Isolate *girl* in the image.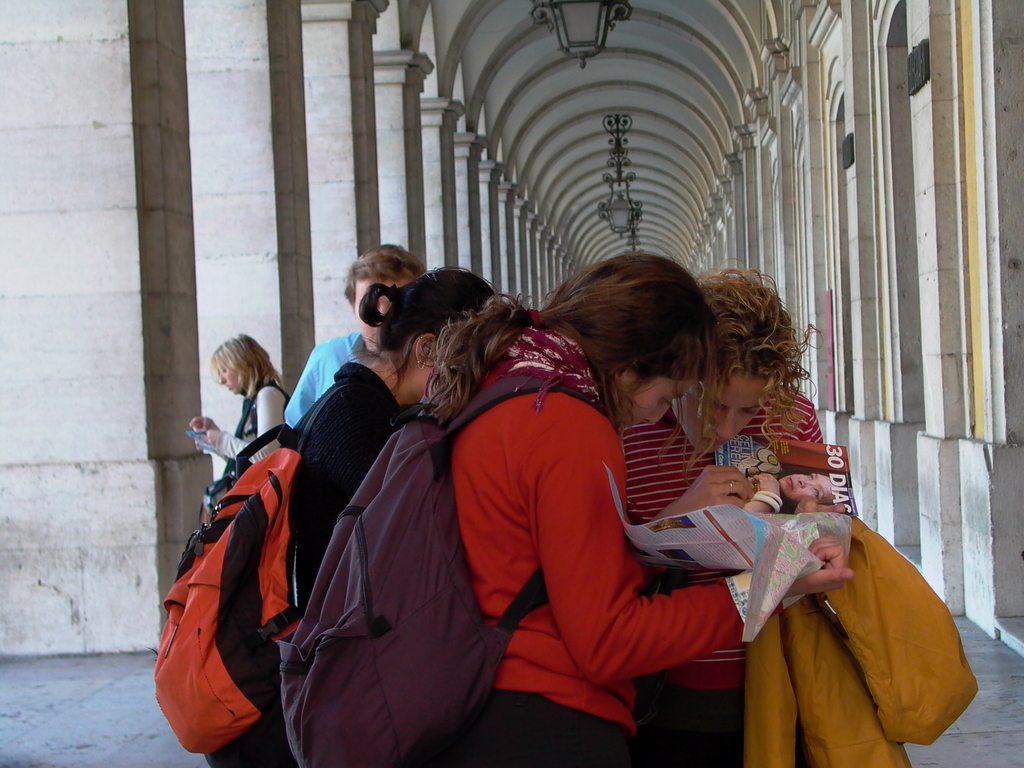
Isolated region: l=420, t=259, r=858, b=767.
